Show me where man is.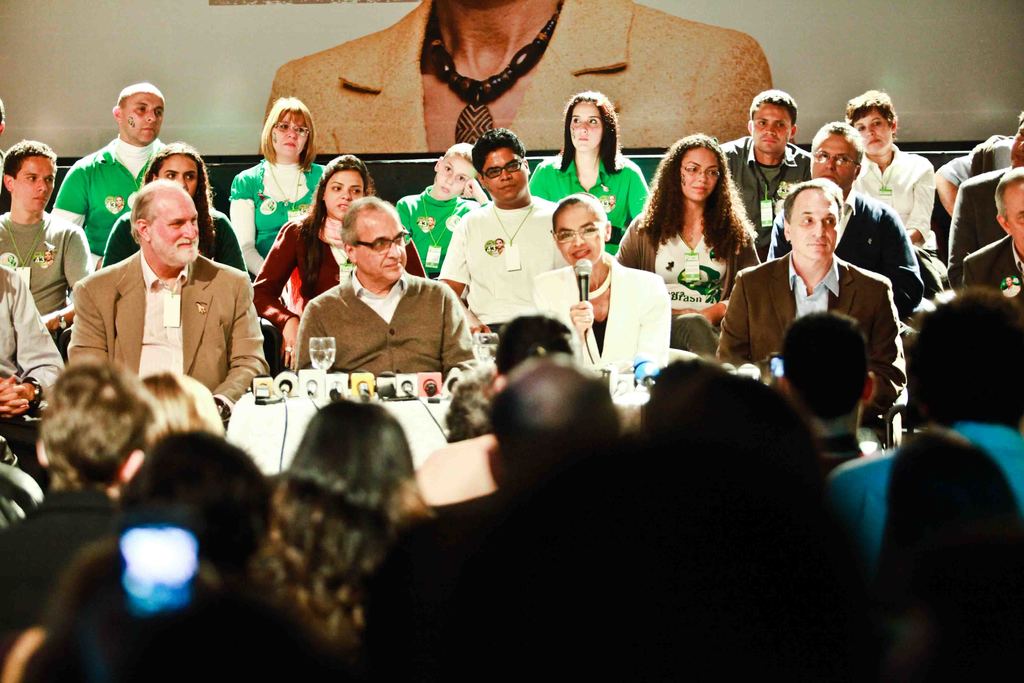
man is at (767, 119, 914, 314).
